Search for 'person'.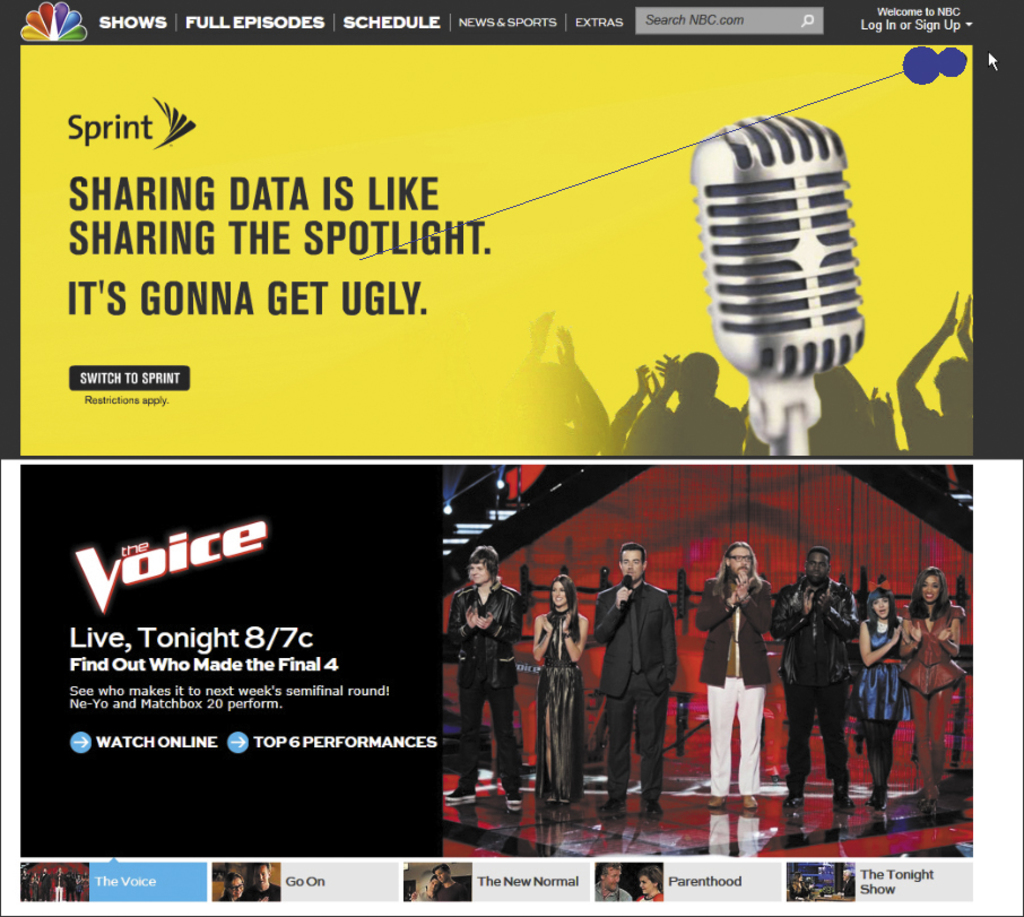
Found at x1=452 y1=551 x2=523 y2=794.
